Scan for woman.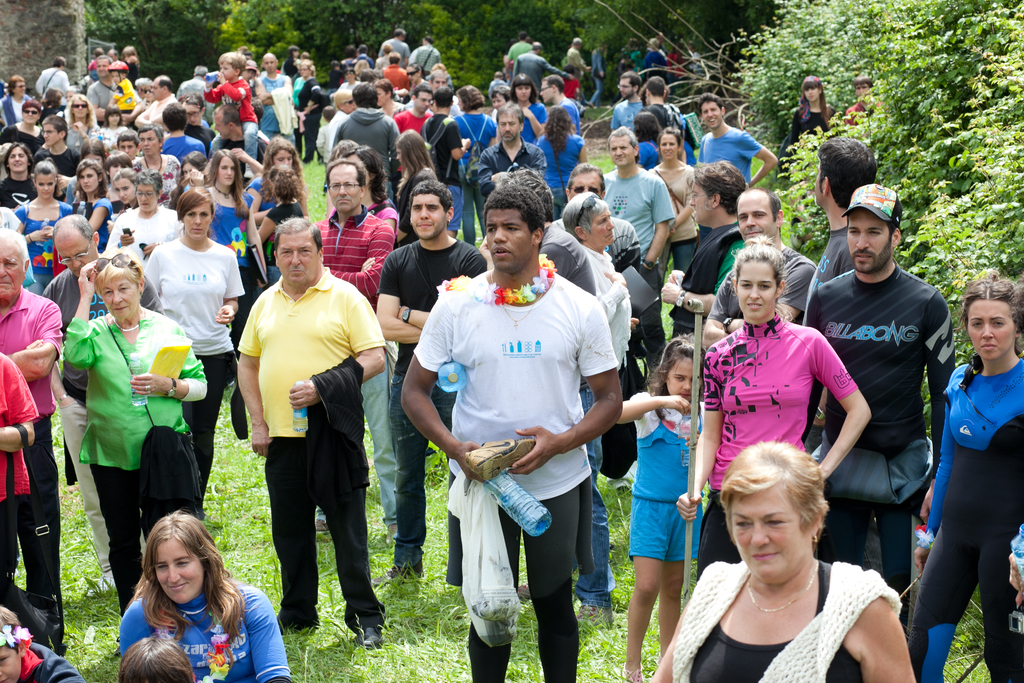
Scan result: Rect(359, 67, 380, 82).
